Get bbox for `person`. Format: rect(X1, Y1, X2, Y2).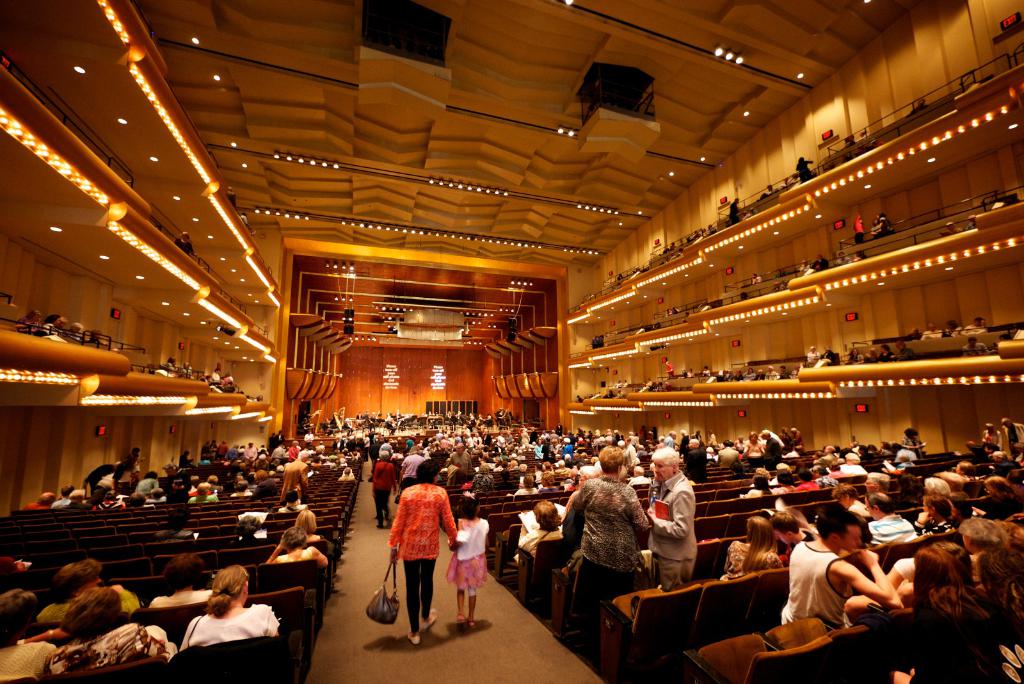
rect(963, 315, 984, 335).
